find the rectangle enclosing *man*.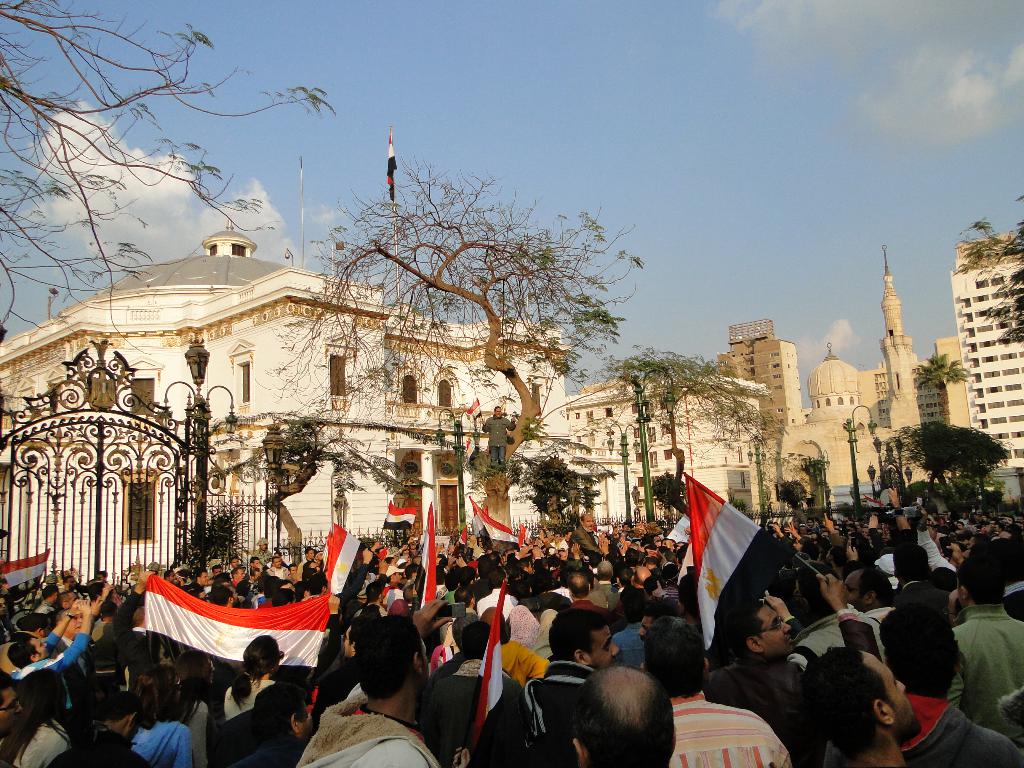
[568,664,689,767].
